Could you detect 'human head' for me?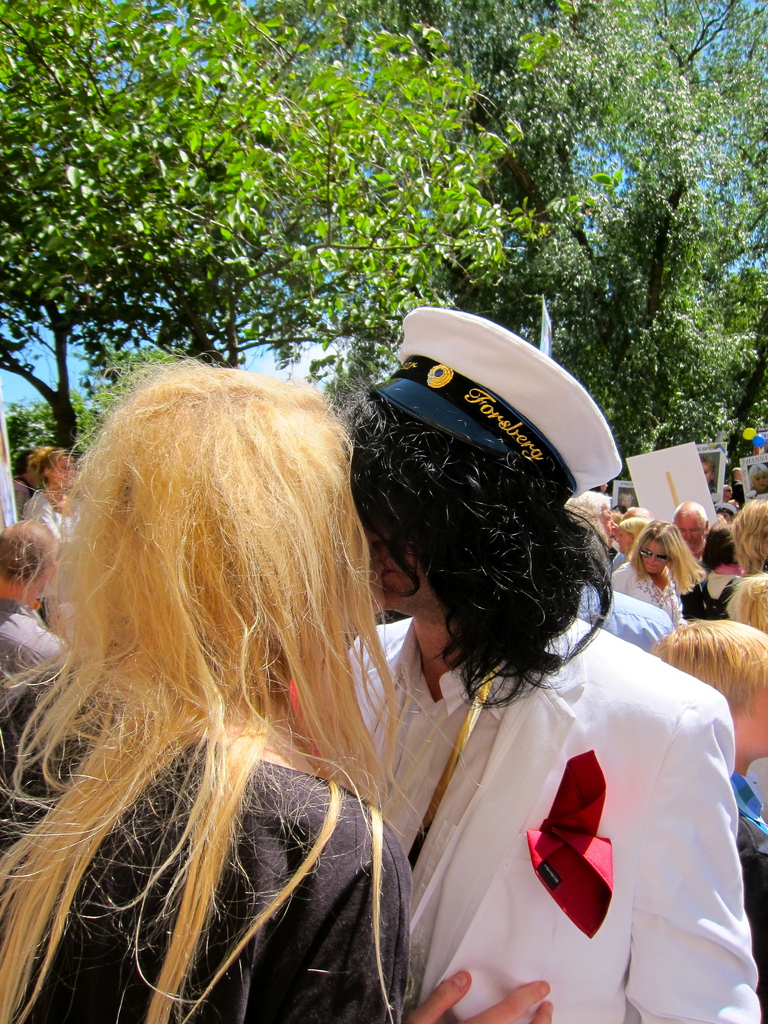
Detection result: (637, 519, 672, 579).
